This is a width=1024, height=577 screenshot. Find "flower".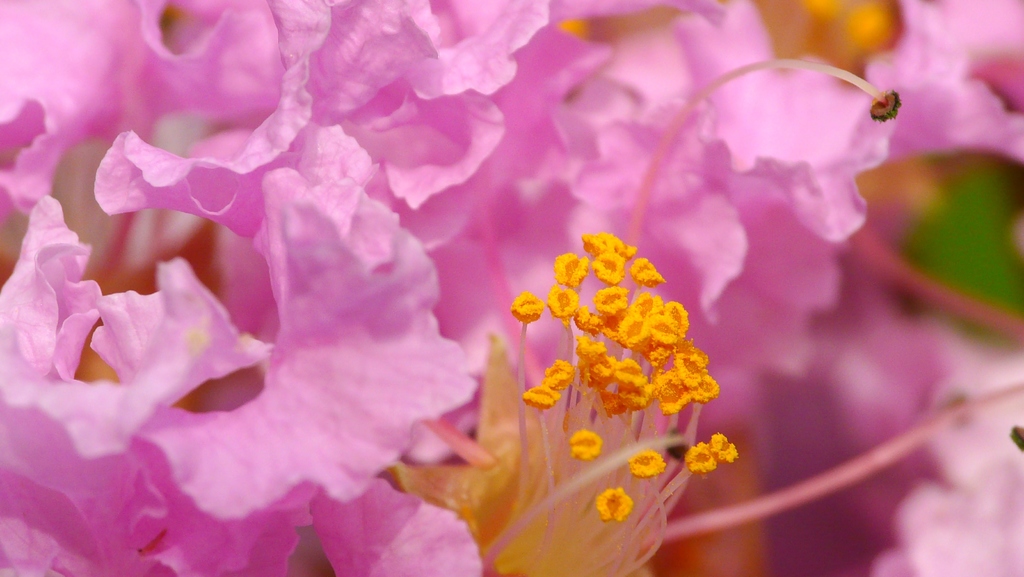
Bounding box: box=[685, 431, 751, 491].
